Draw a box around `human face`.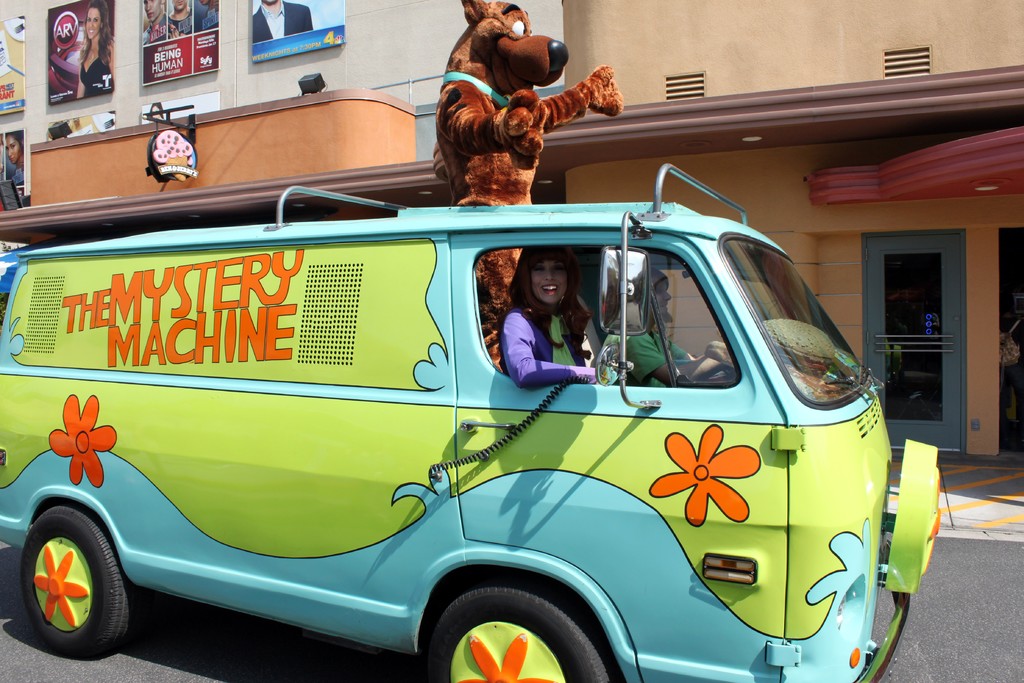
box=[650, 283, 669, 316].
